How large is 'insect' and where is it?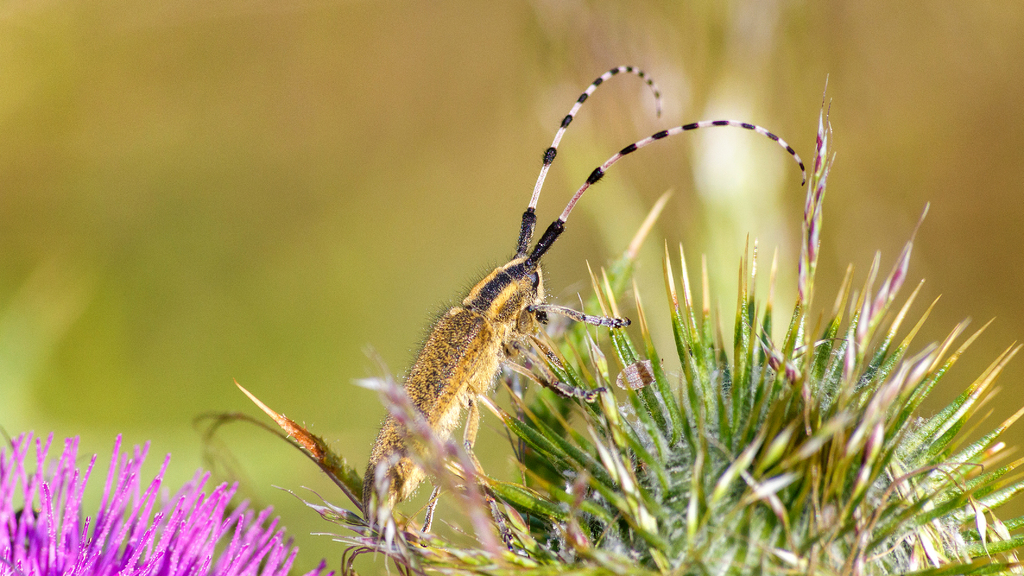
Bounding box: 361, 65, 806, 527.
